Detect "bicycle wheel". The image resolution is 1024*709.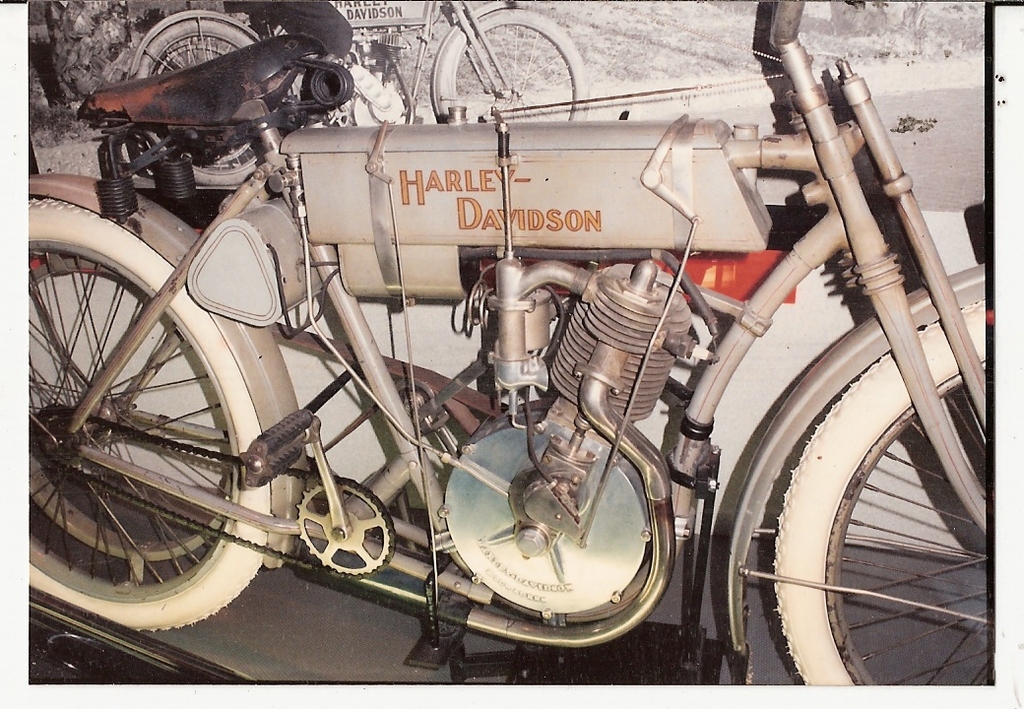
(x1=457, y1=5, x2=593, y2=124).
